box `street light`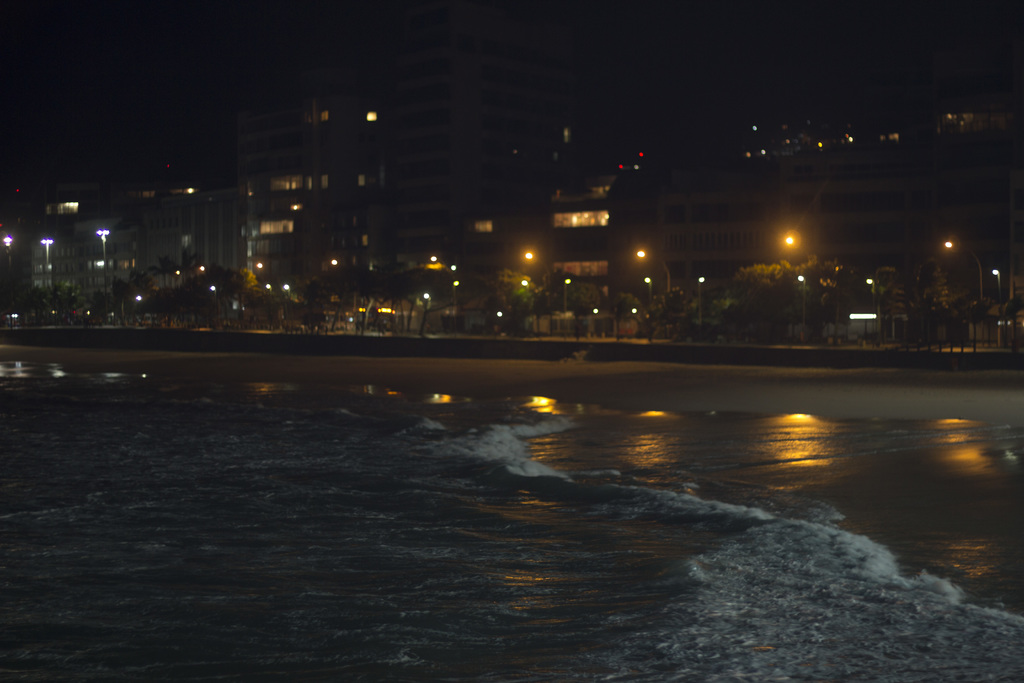
x1=89 y1=227 x2=116 y2=283
